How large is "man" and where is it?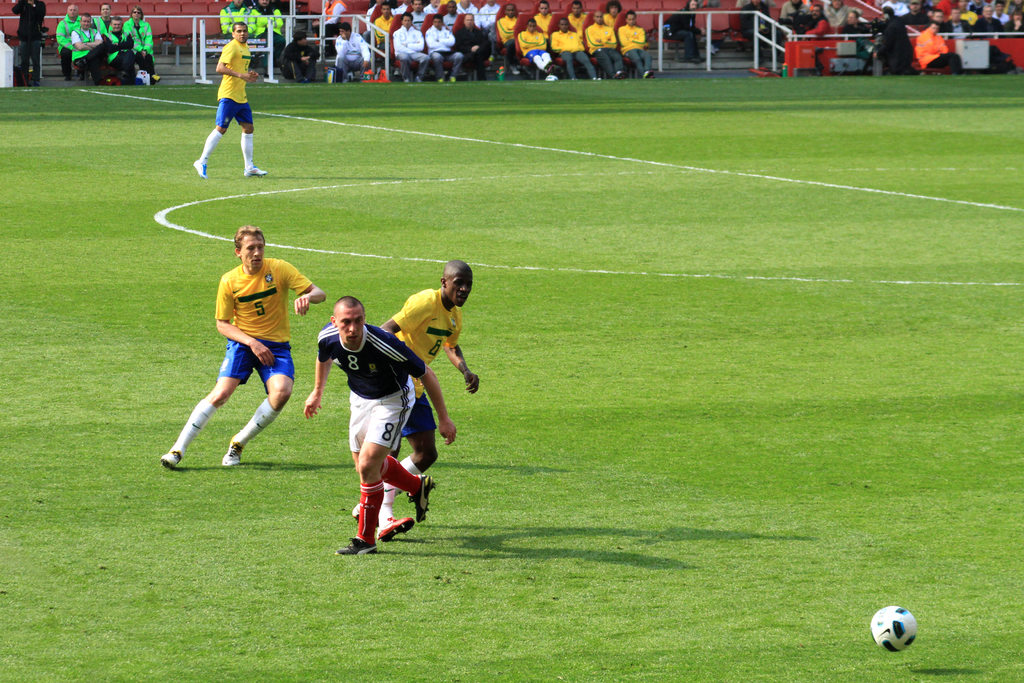
Bounding box: 300, 287, 467, 557.
